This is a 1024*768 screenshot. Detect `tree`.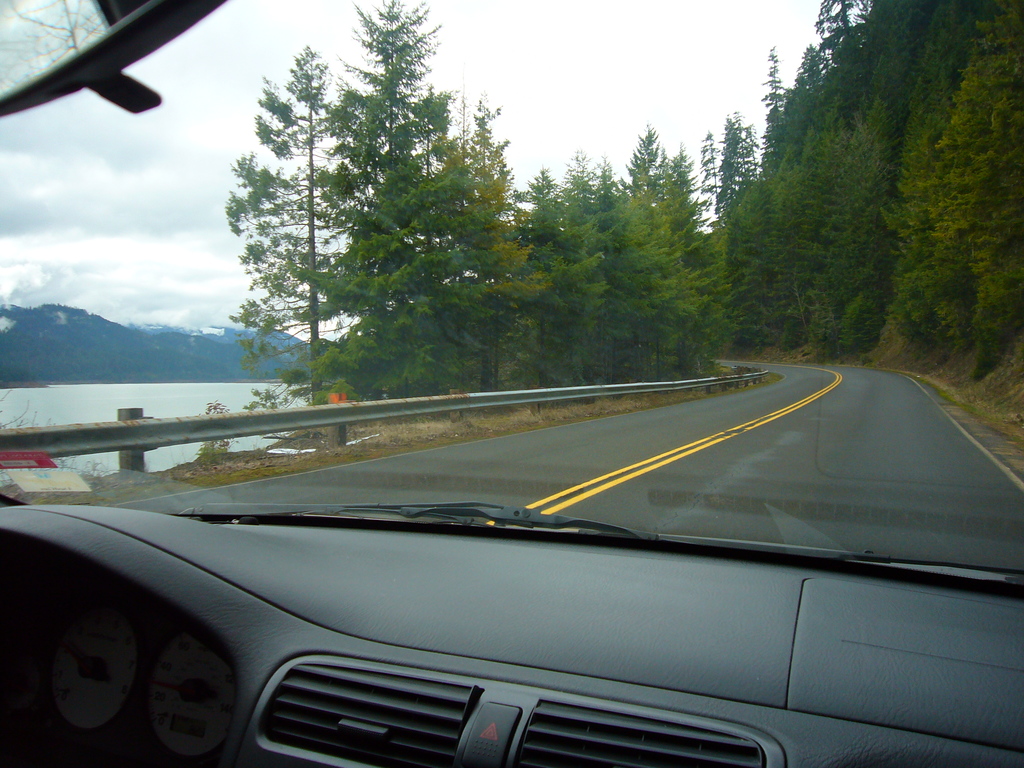
[774,89,893,351].
